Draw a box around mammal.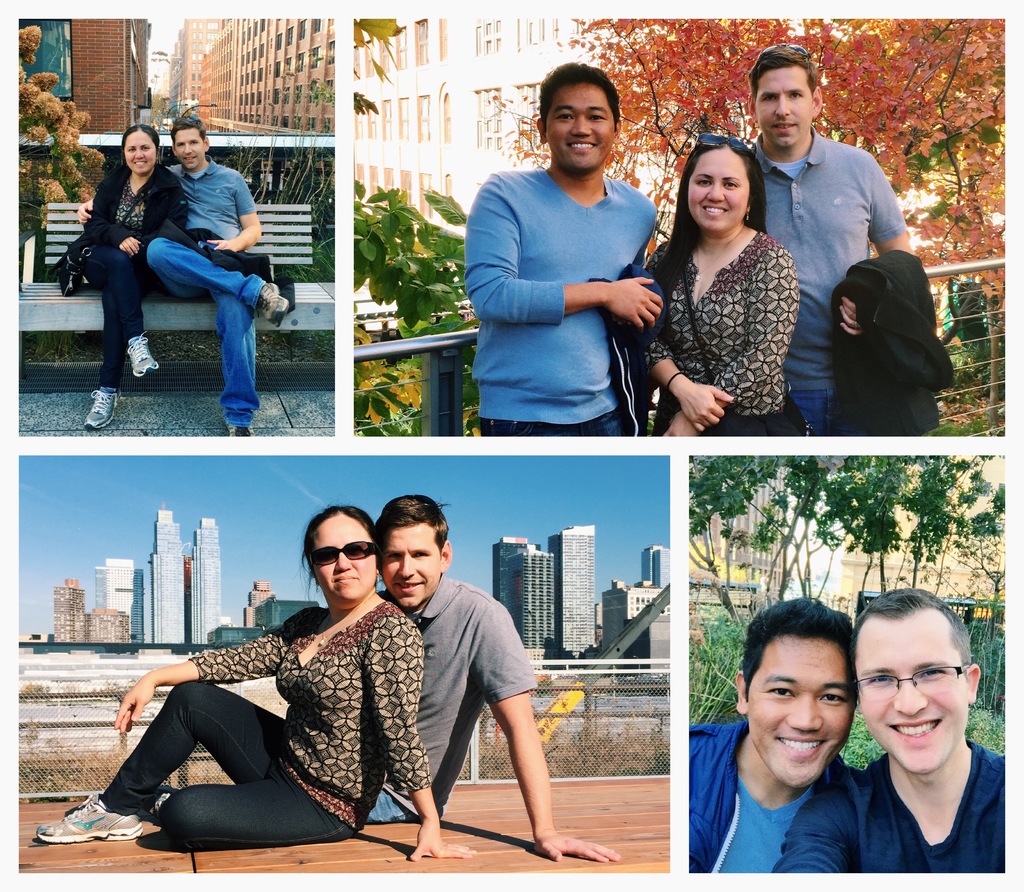
771 586 1005 873.
